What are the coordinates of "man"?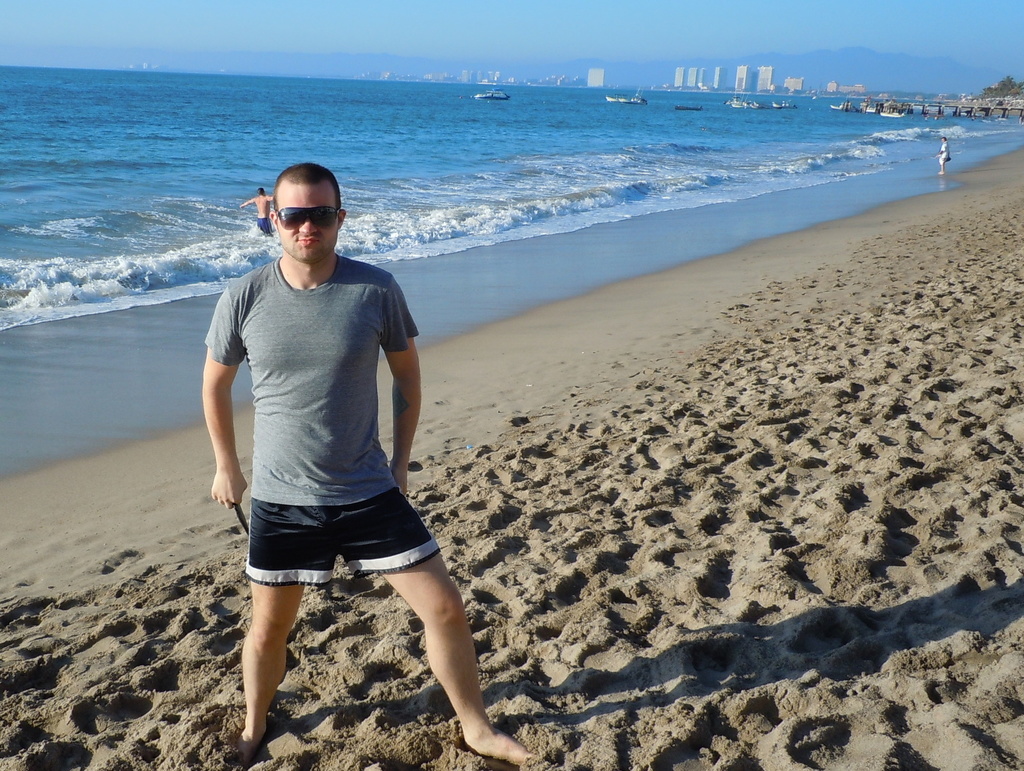
x1=237, y1=189, x2=280, y2=236.
